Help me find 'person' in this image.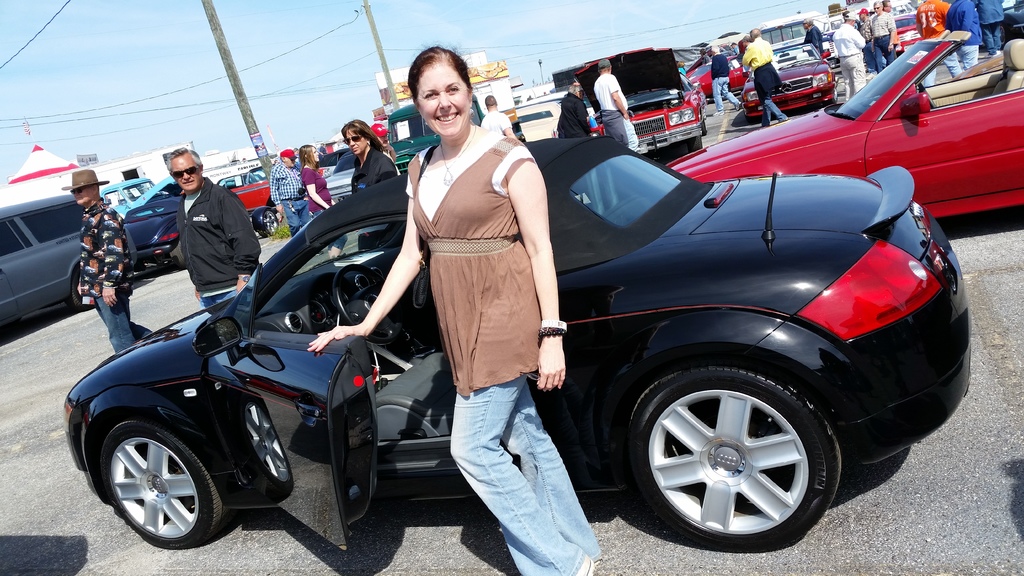
Found it: crop(556, 84, 590, 136).
